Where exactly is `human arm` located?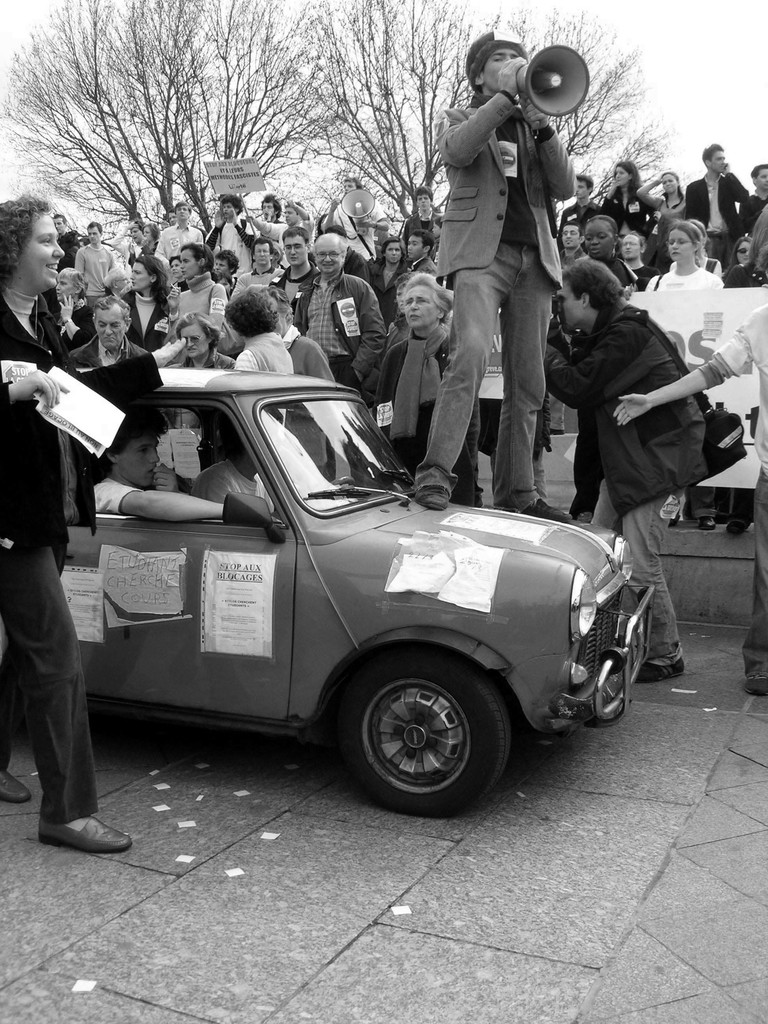
Its bounding box is [198,276,228,336].
